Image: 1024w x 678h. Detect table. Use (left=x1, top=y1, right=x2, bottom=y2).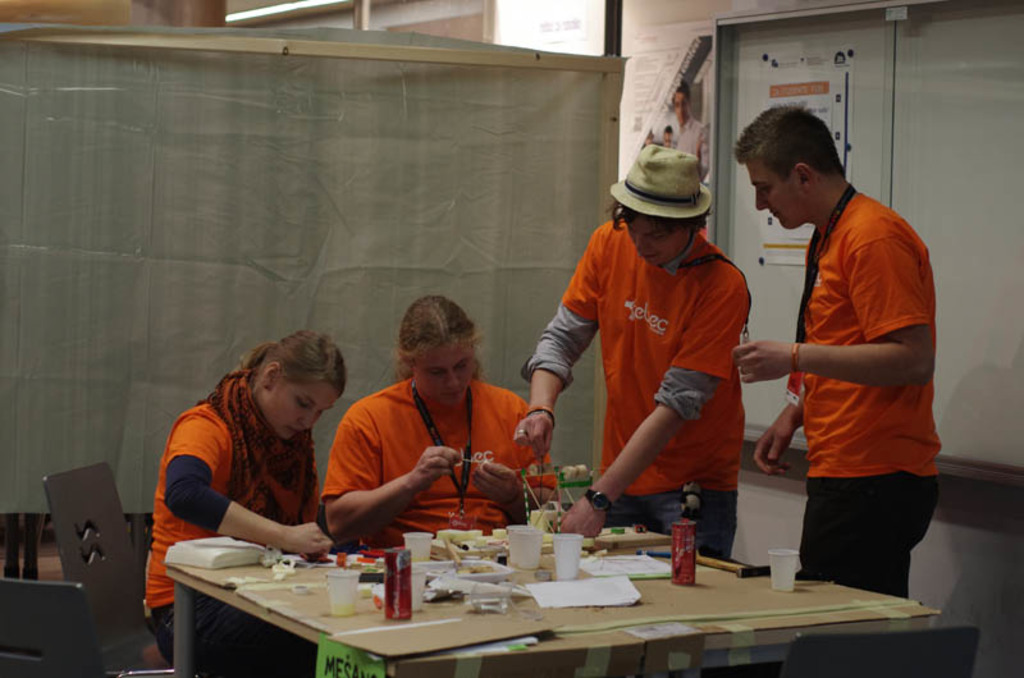
(left=166, top=522, right=952, bottom=674).
